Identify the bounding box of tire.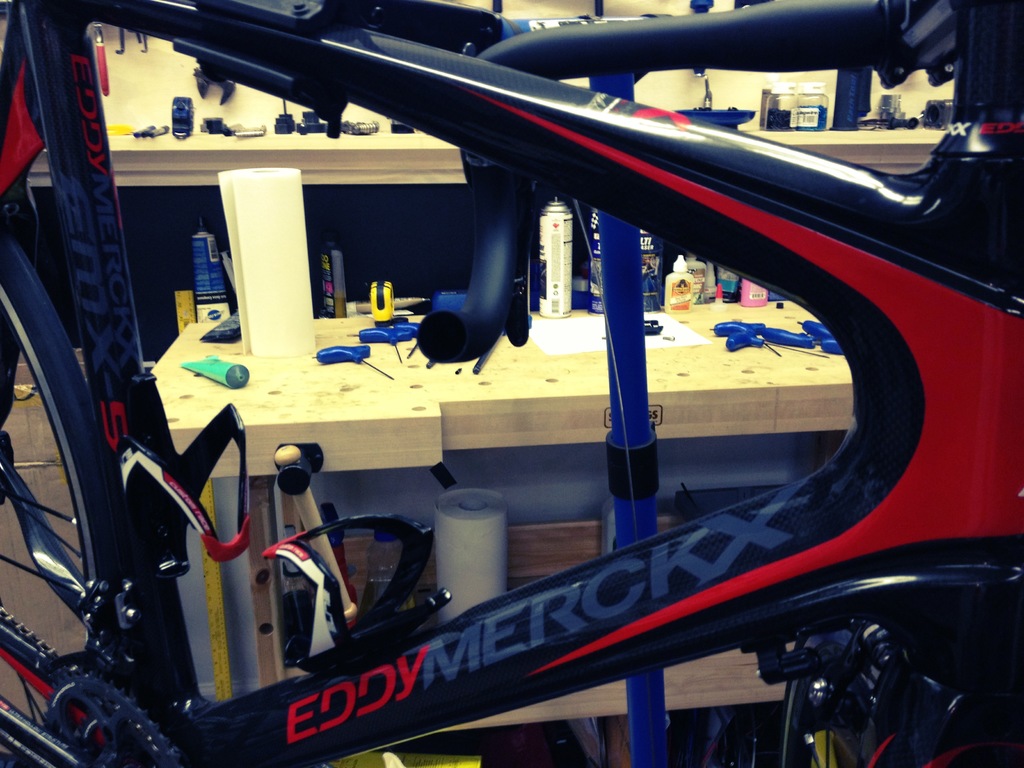
locate(781, 625, 1023, 767).
